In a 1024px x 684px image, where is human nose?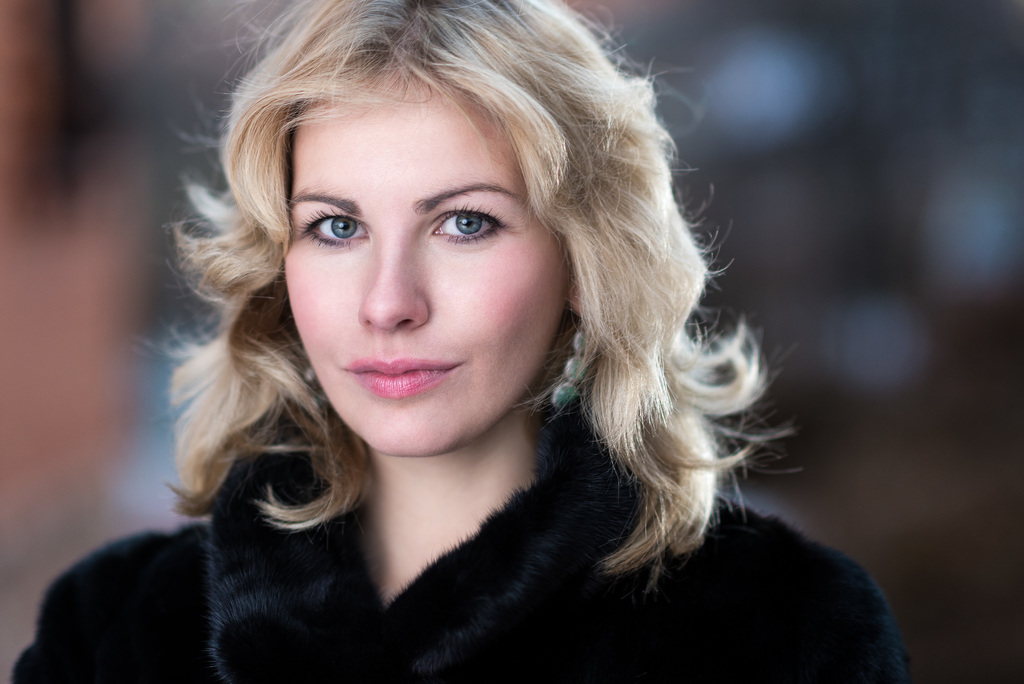
left=358, top=238, right=430, bottom=328.
